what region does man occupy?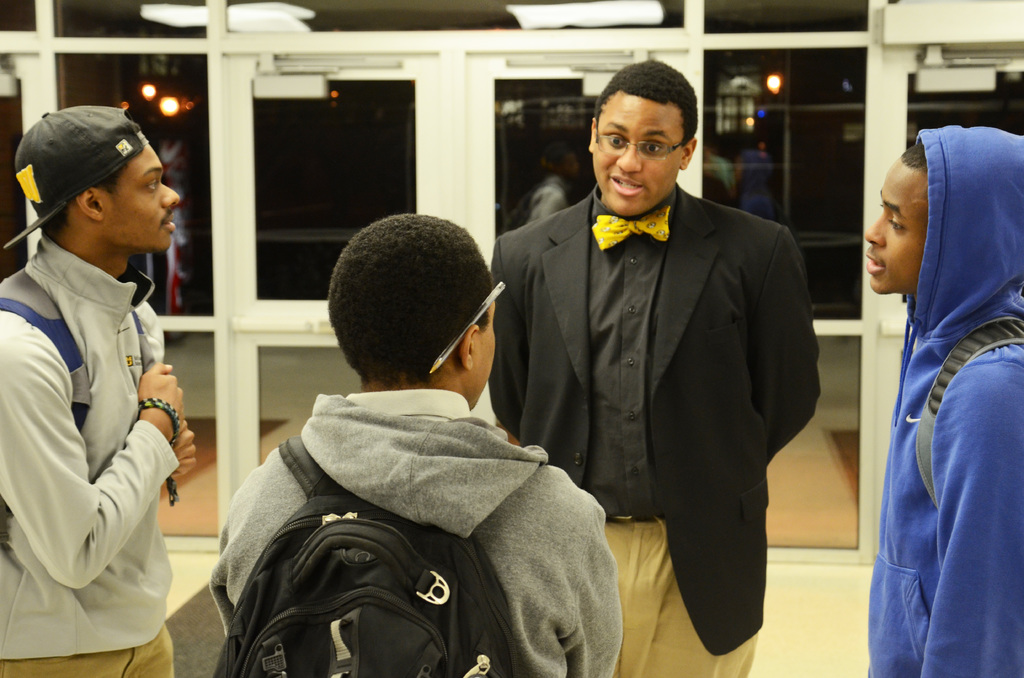
bbox=(491, 57, 826, 677).
